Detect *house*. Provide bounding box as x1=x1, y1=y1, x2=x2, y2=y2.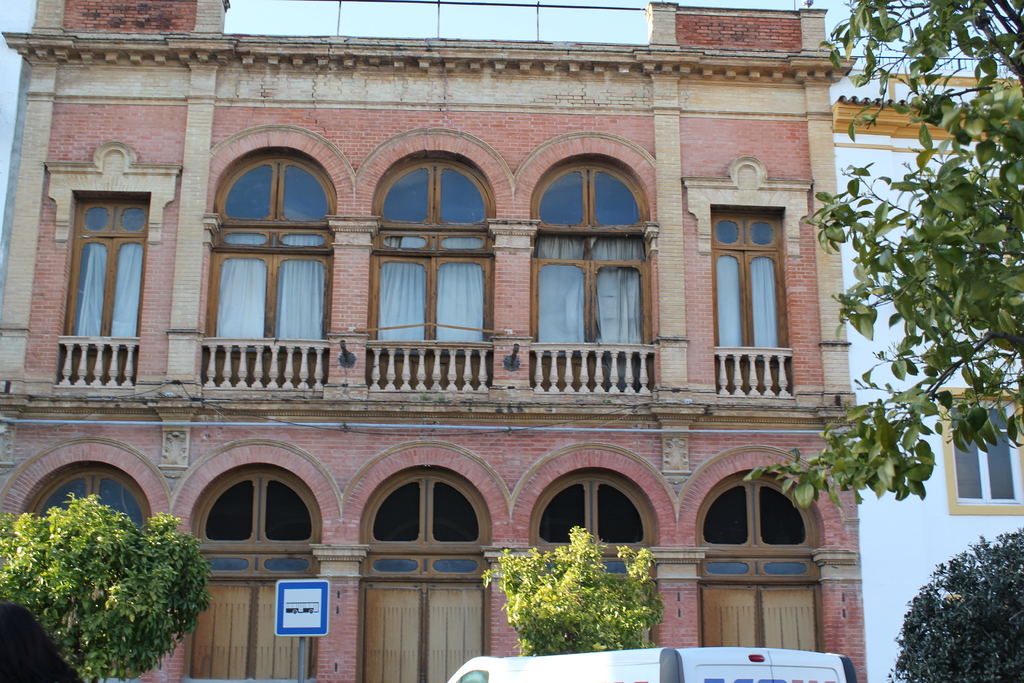
x1=830, y1=59, x2=1023, y2=682.
